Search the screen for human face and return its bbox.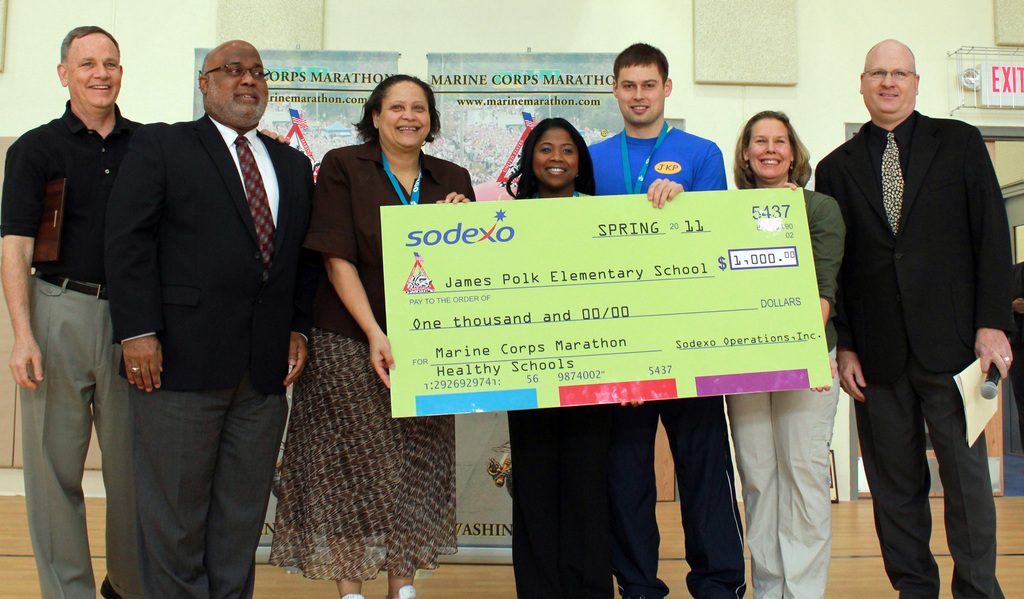
Found: rect(534, 129, 580, 190).
